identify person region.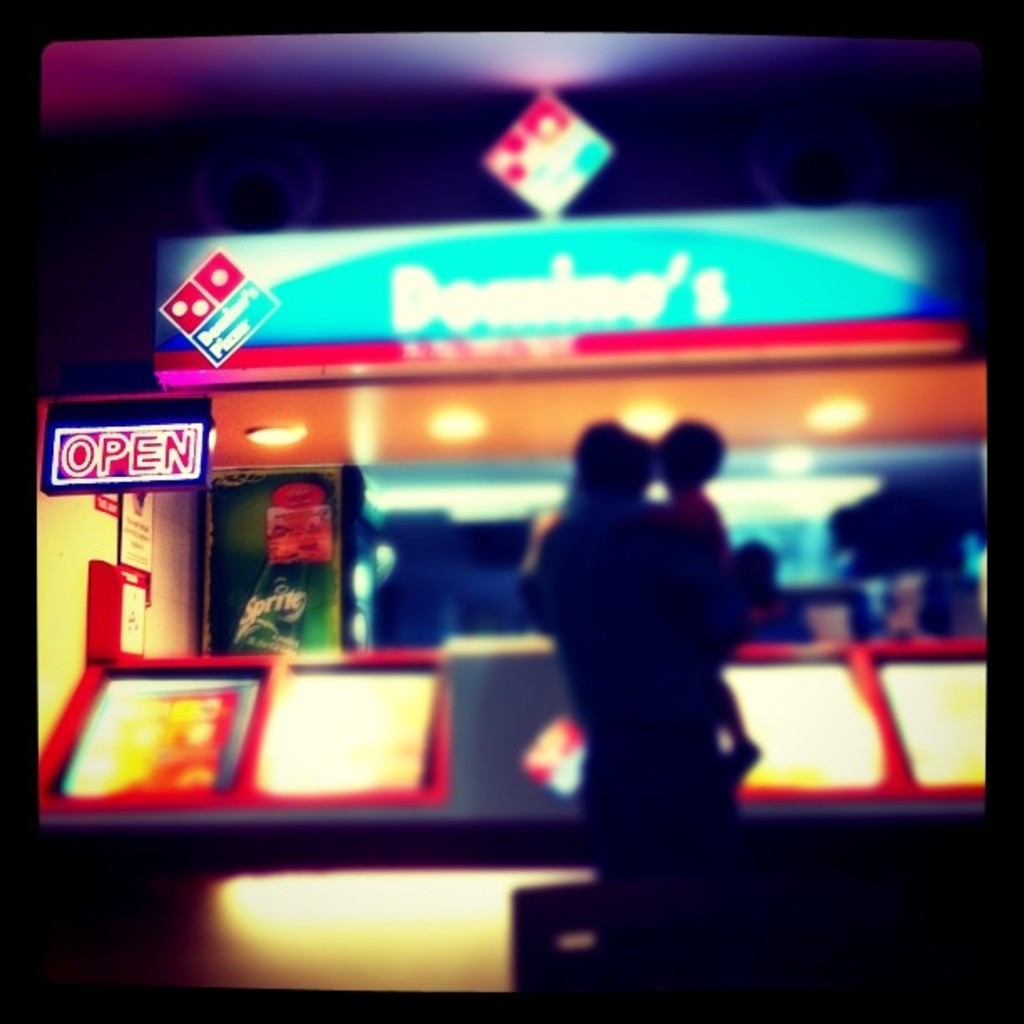
Region: (left=659, top=418, right=761, bottom=791).
